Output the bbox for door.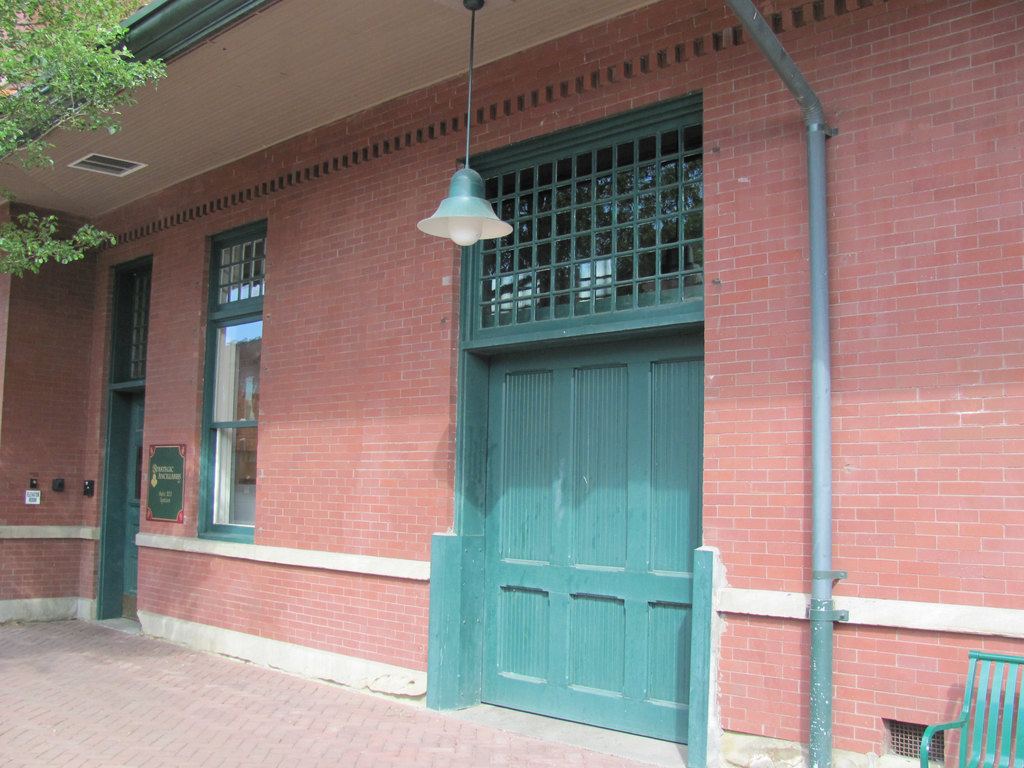
115 389 152 626.
